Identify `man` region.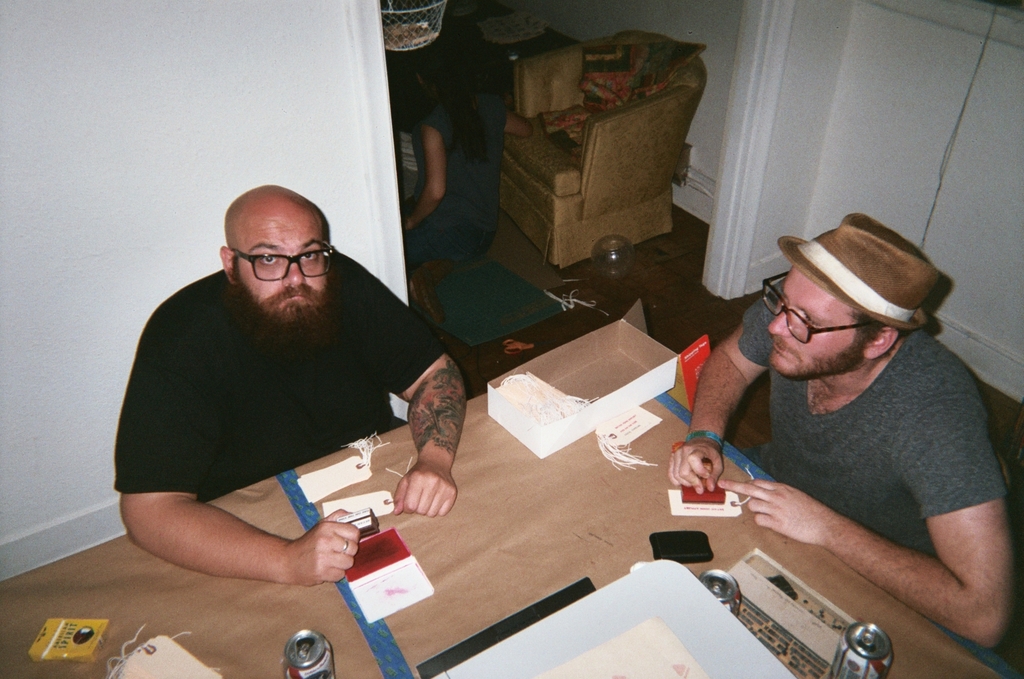
Region: locate(105, 174, 476, 598).
